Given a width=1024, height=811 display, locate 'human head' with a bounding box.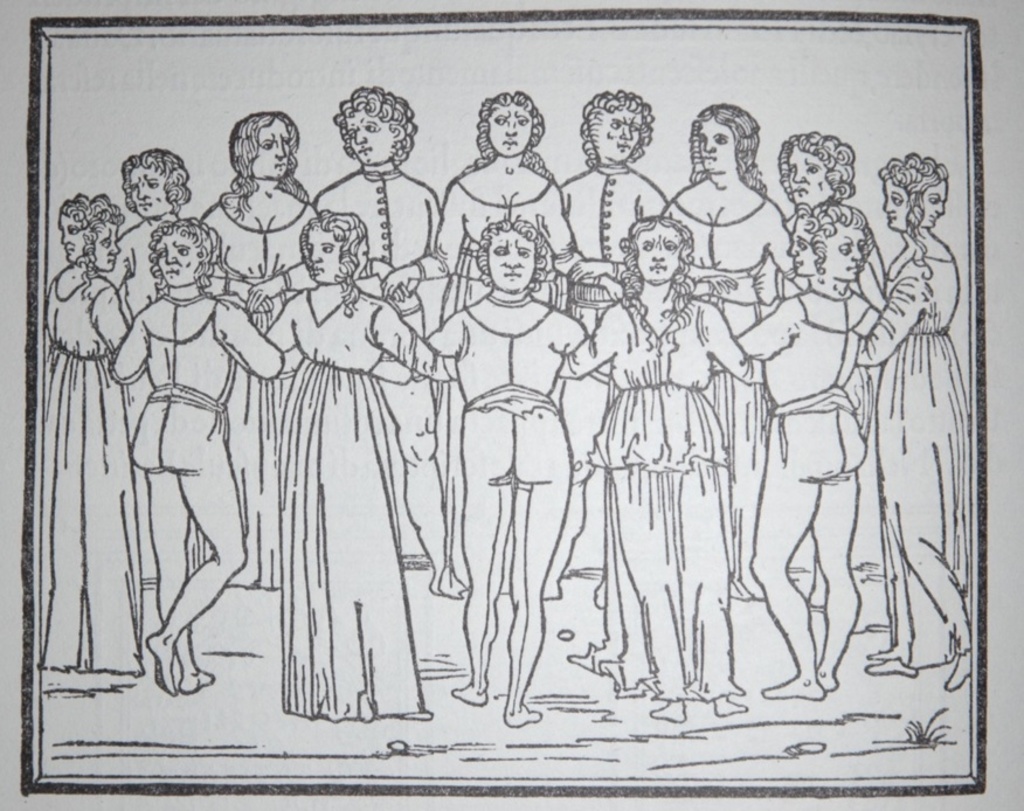
Located: [x1=914, y1=155, x2=946, y2=227].
